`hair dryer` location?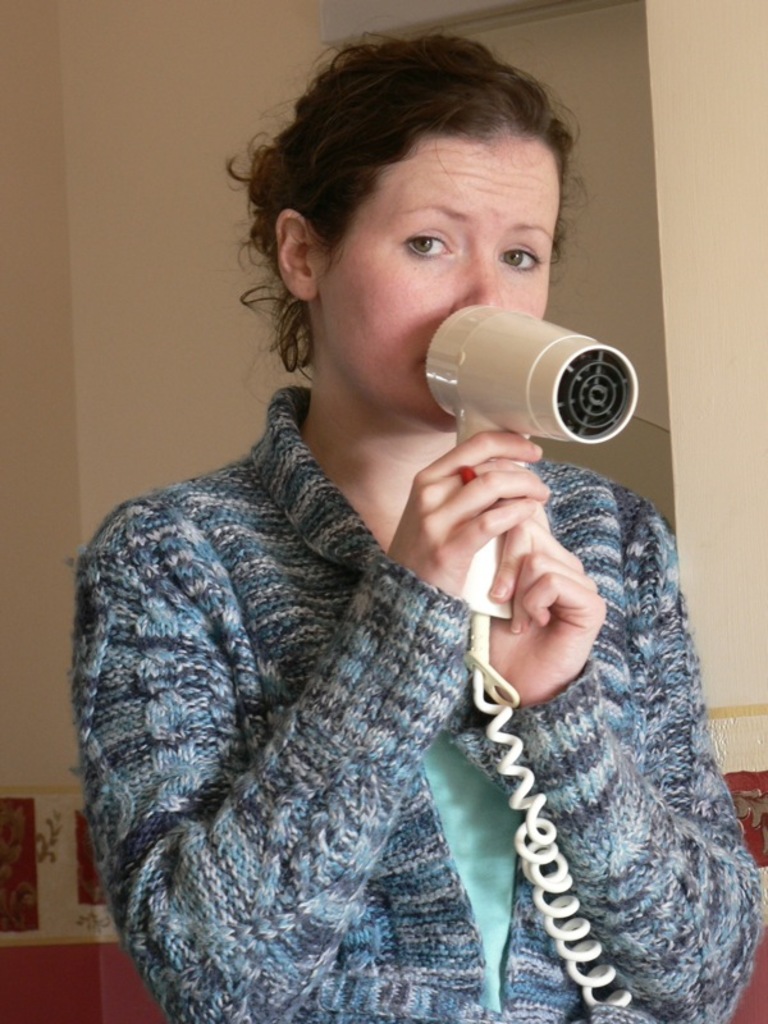
<region>415, 303, 645, 1023</region>
